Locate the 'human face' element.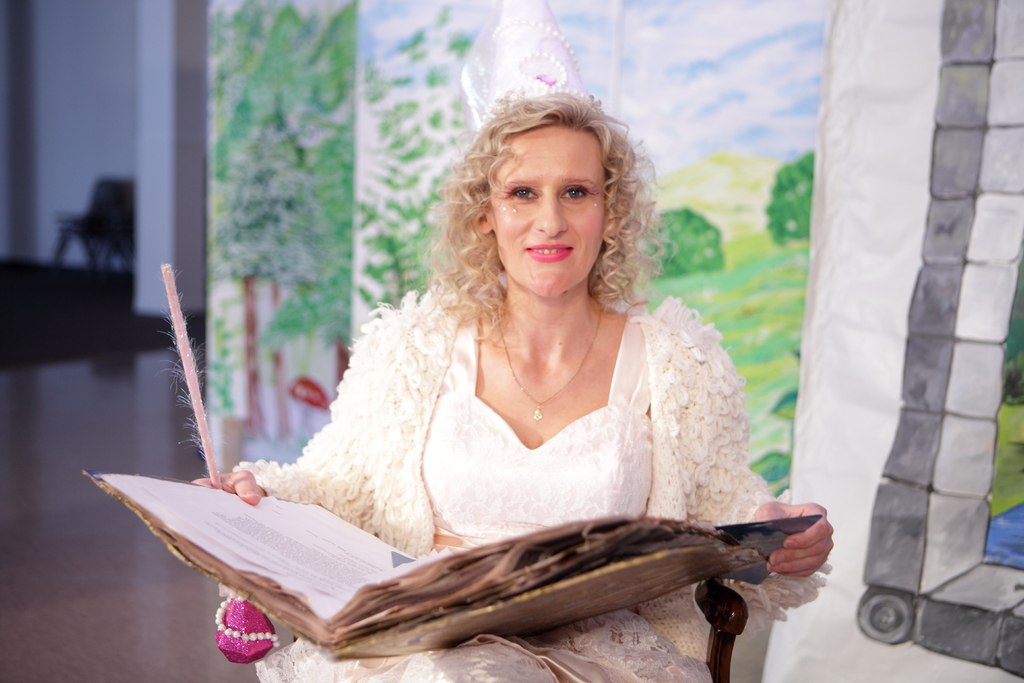
Element bbox: l=489, t=131, r=612, b=304.
